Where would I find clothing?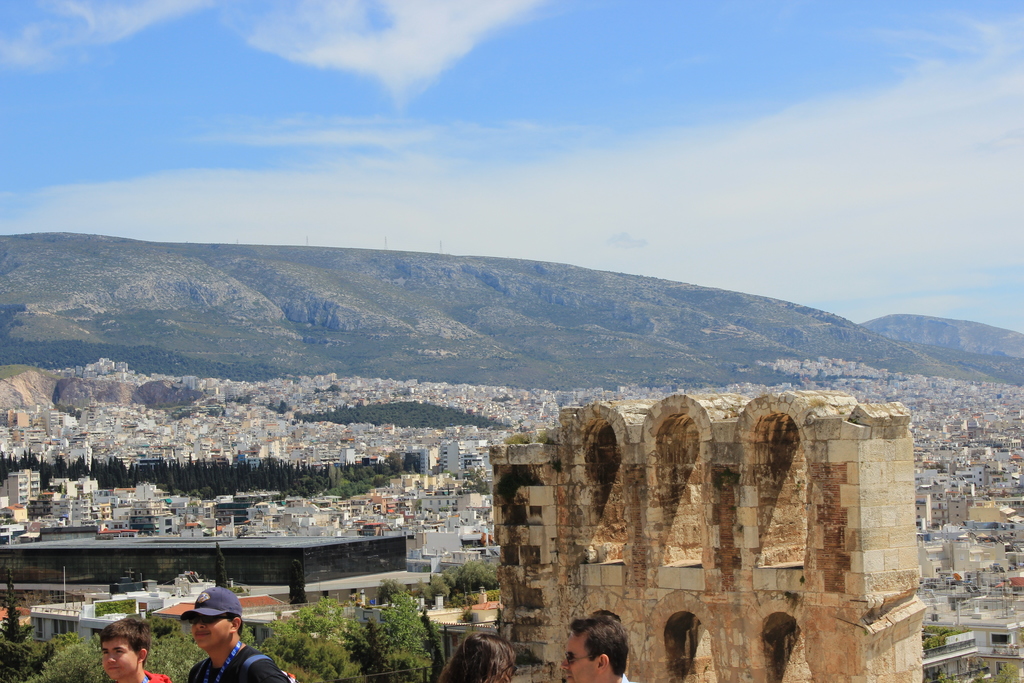
At box=[186, 644, 291, 682].
